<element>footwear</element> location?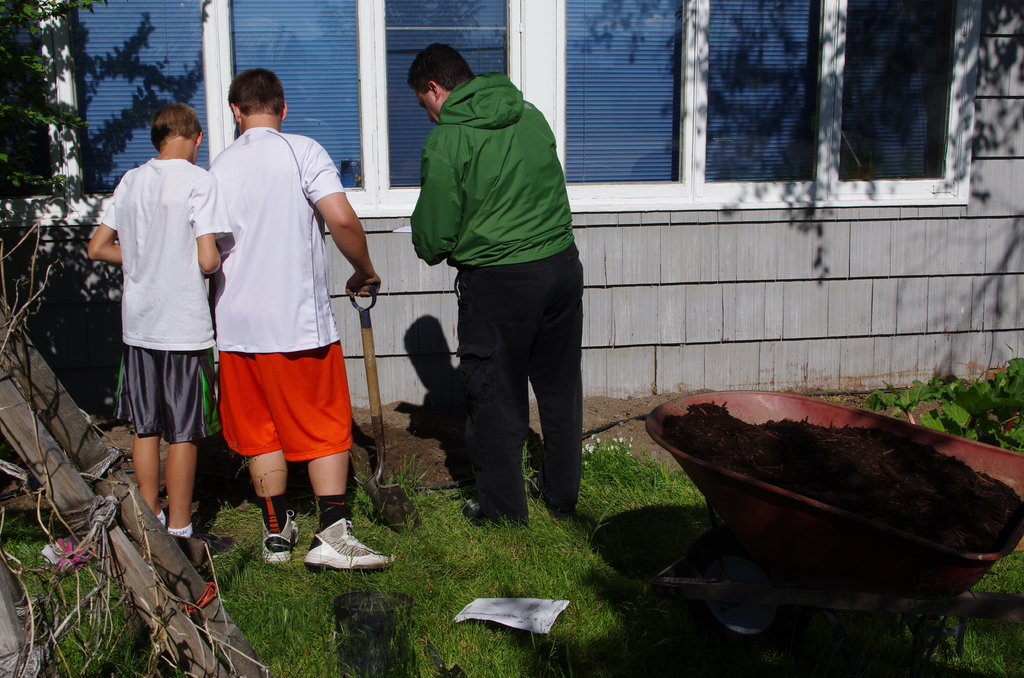
[266, 514, 294, 564]
